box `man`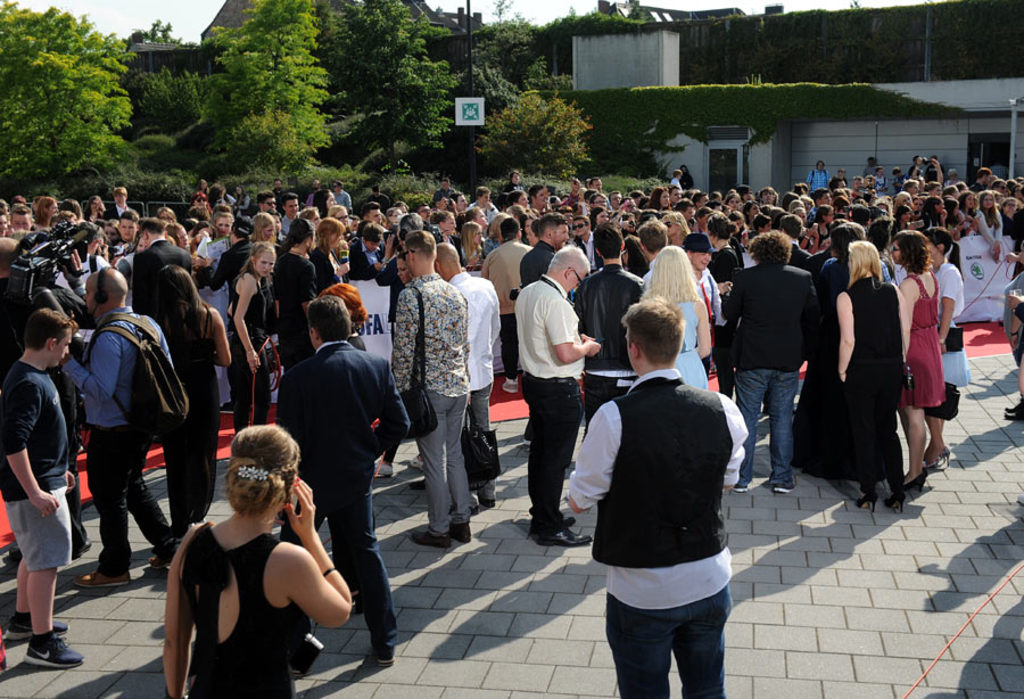
region(0, 237, 15, 385)
